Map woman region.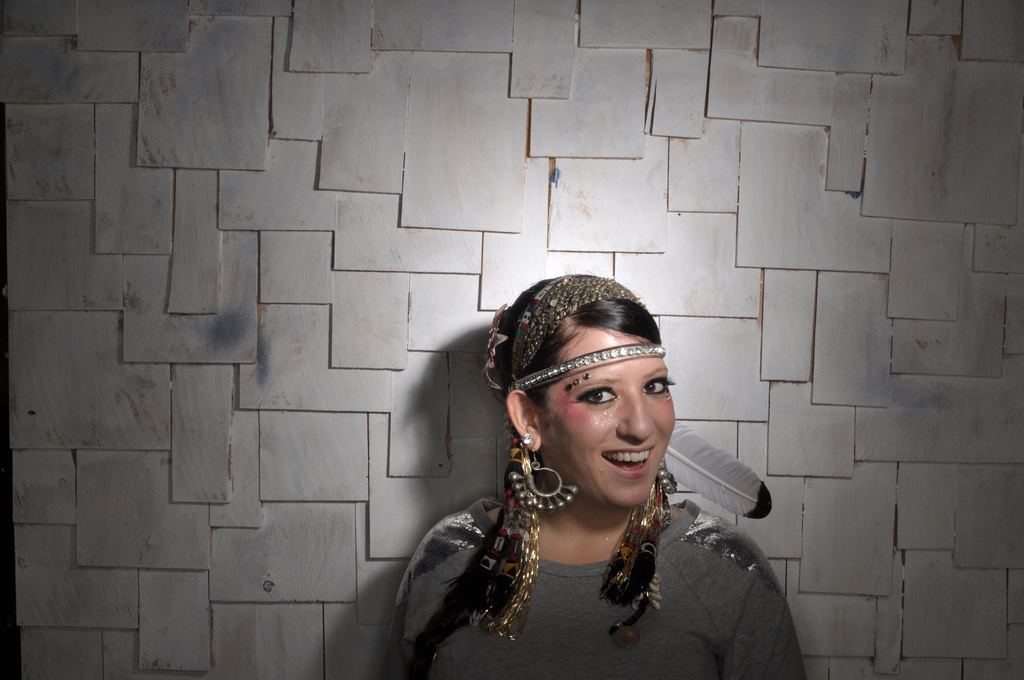
Mapped to <region>376, 270, 811, 679</region>.
